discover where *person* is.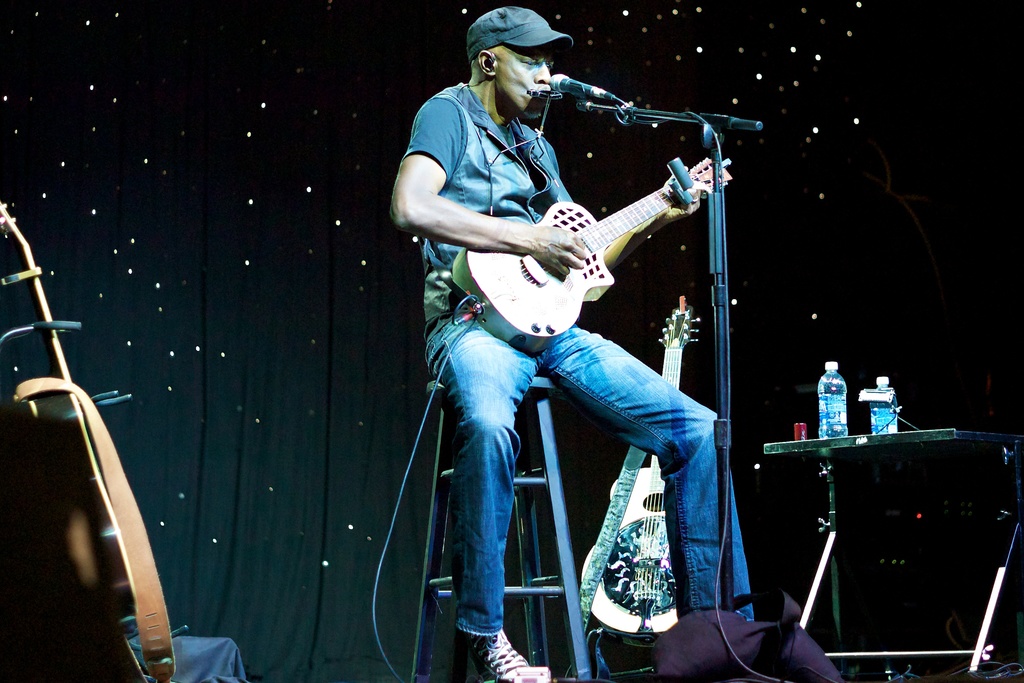
Discovered at box=[389, 0, 754, 682].
